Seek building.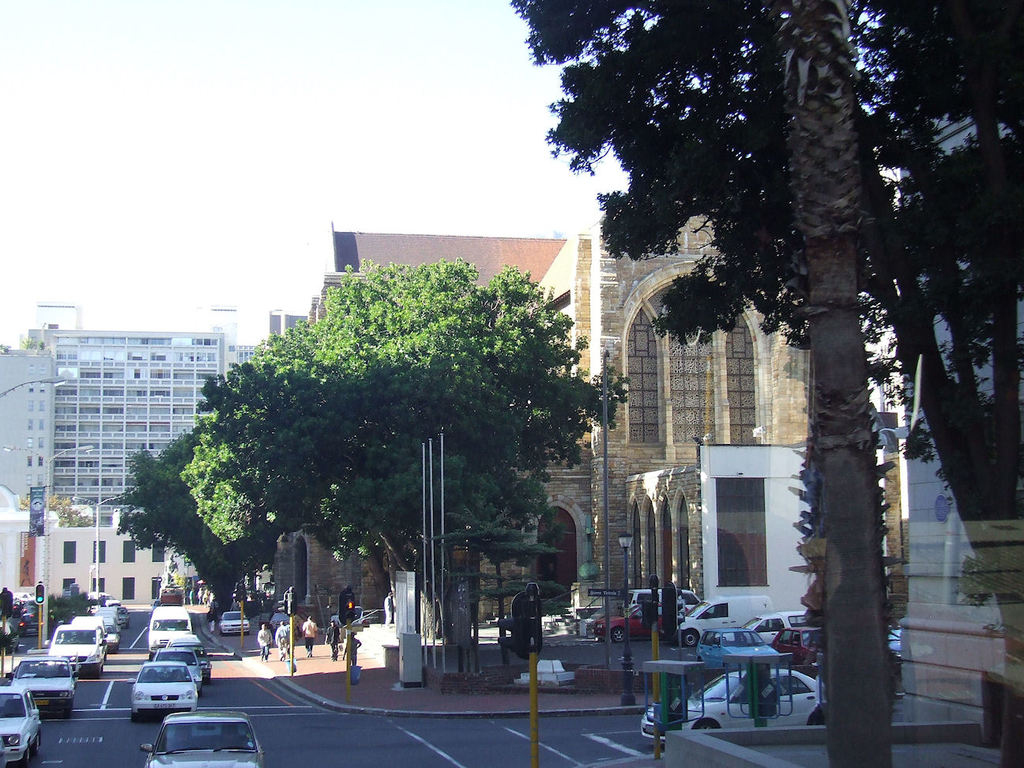
region(0, 326, 263, 518).
